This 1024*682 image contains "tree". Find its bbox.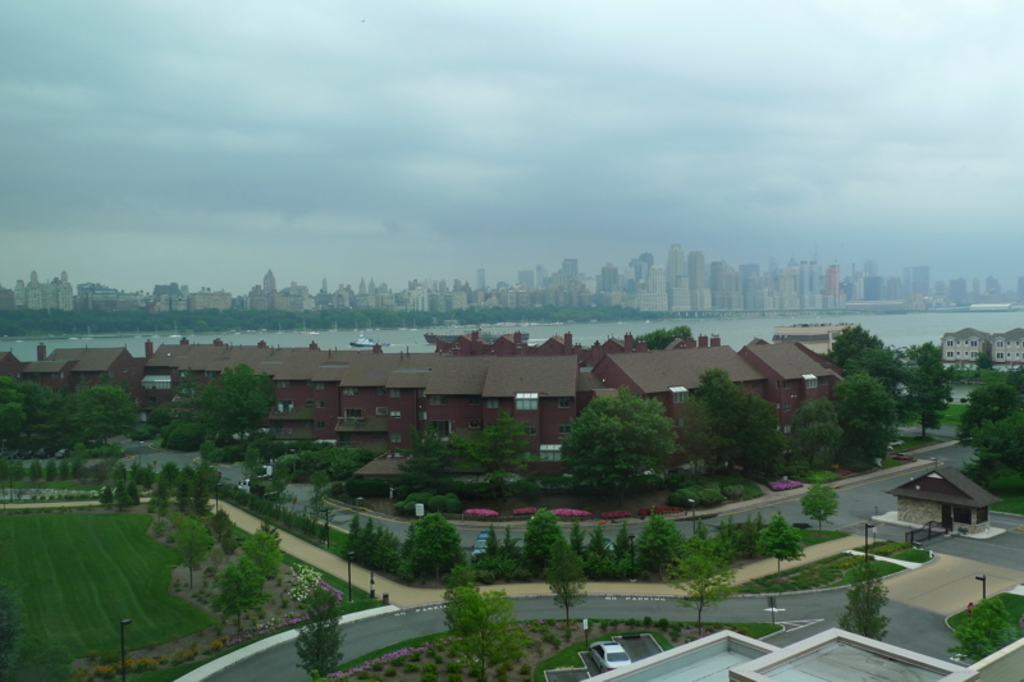
<box>956,352,1023,384</box>.
